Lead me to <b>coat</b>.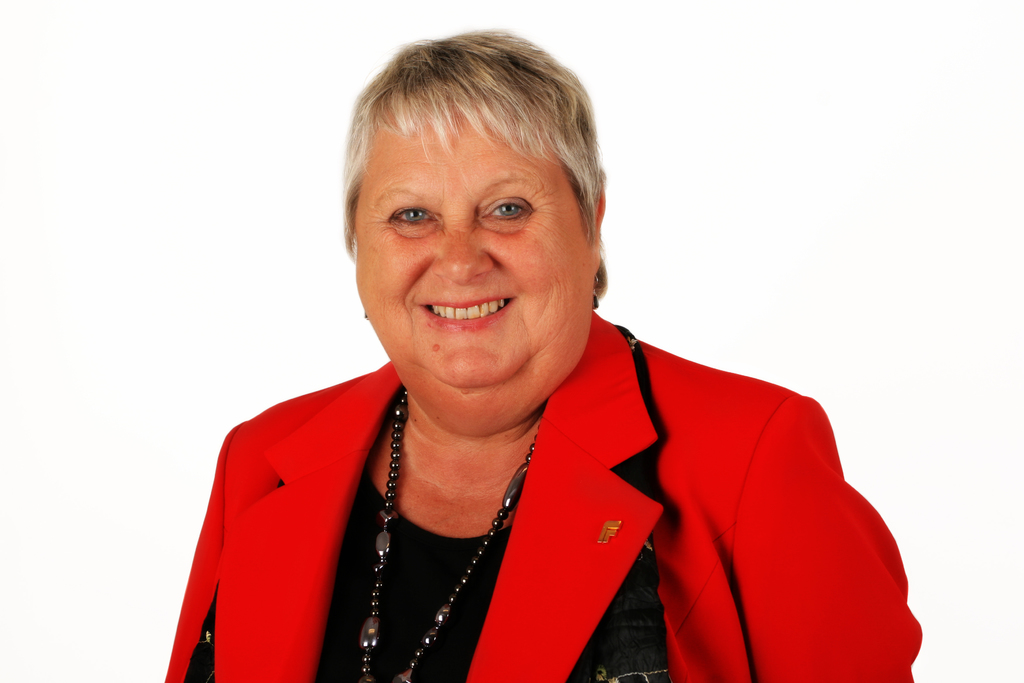
Lead to crop(159, 298, 922, 682).
